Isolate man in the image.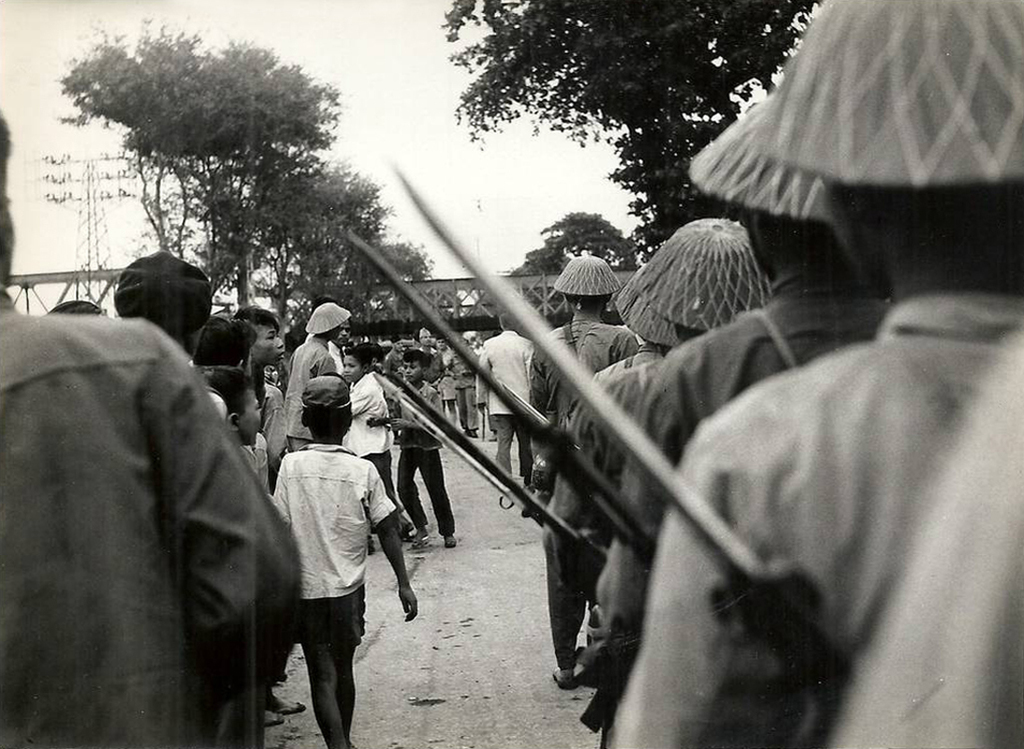
Isolated region: [441,341,482,448].
